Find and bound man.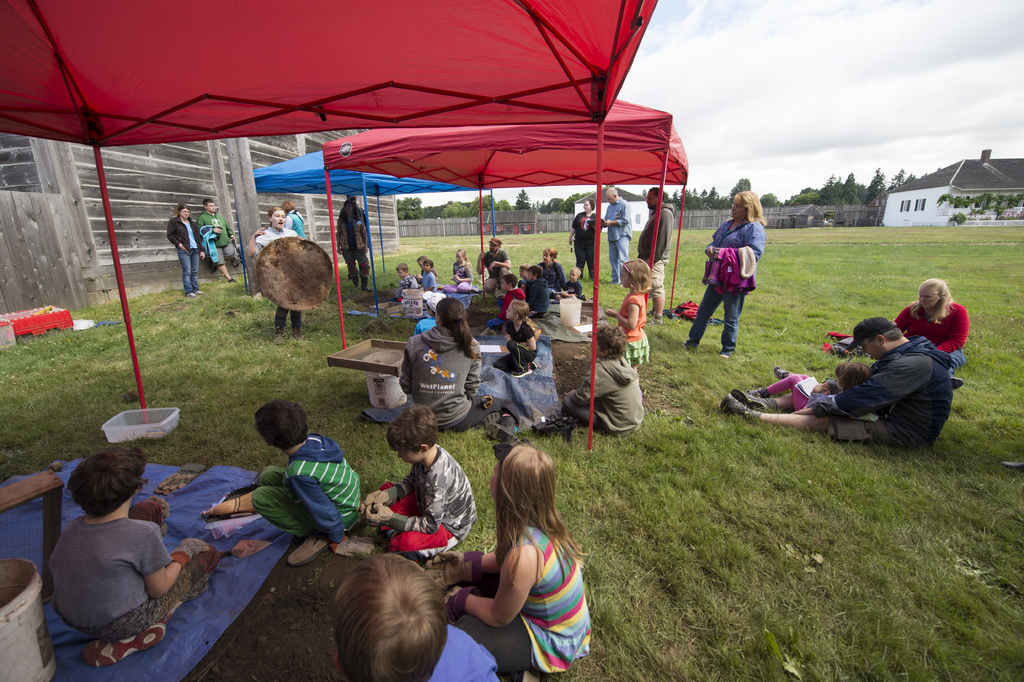
Bound: rect(202, 198, 239, 288).
